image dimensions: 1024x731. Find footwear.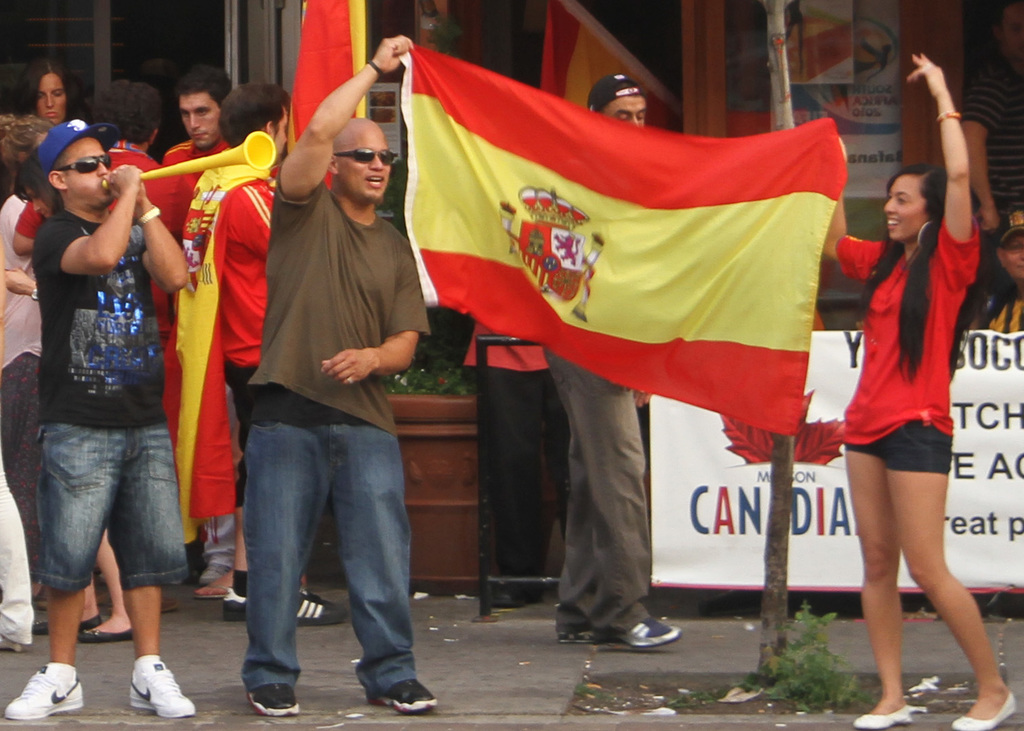
locate(951, 685, 1021, 730).
